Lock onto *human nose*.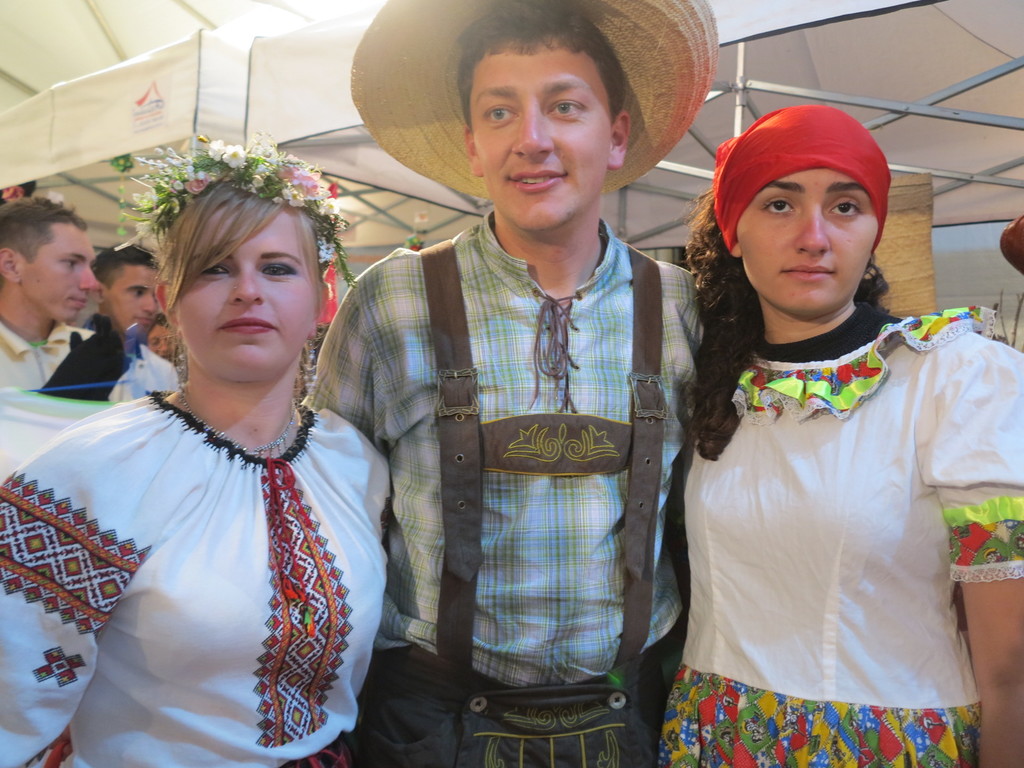
Locked: bbox=(515, 108, 556, 156).
